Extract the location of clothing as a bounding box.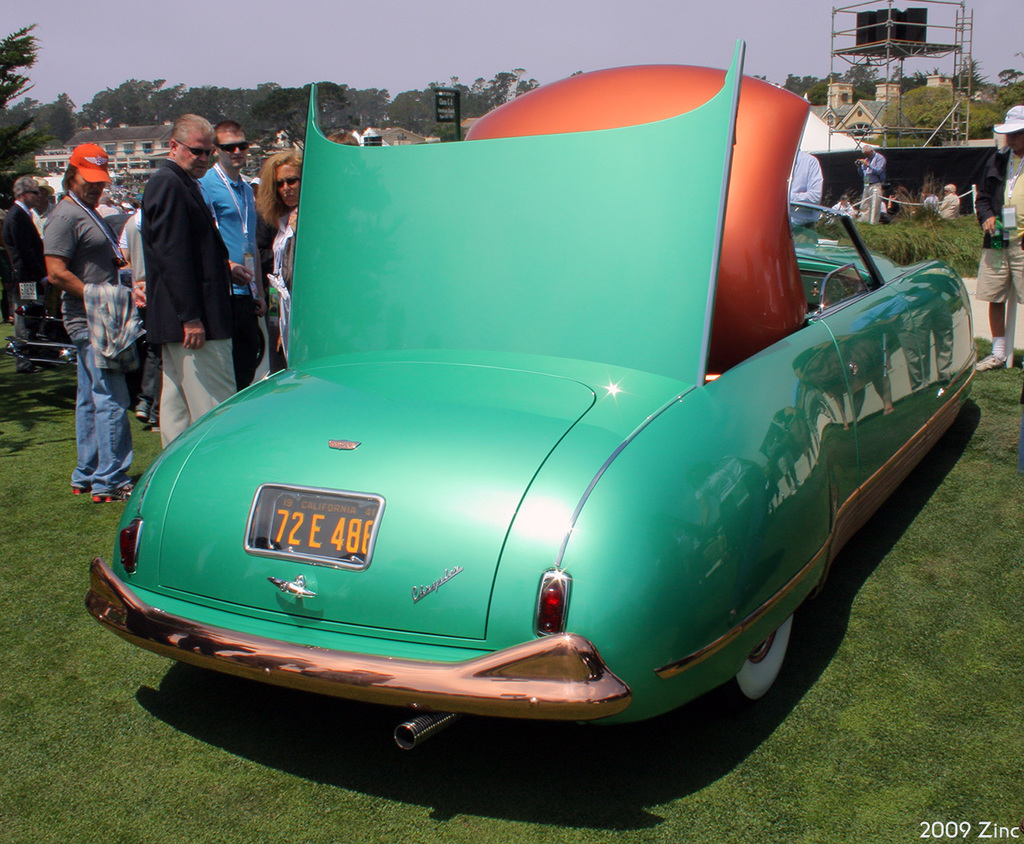
[left=979, top=138, right=1023, bottom=301].
